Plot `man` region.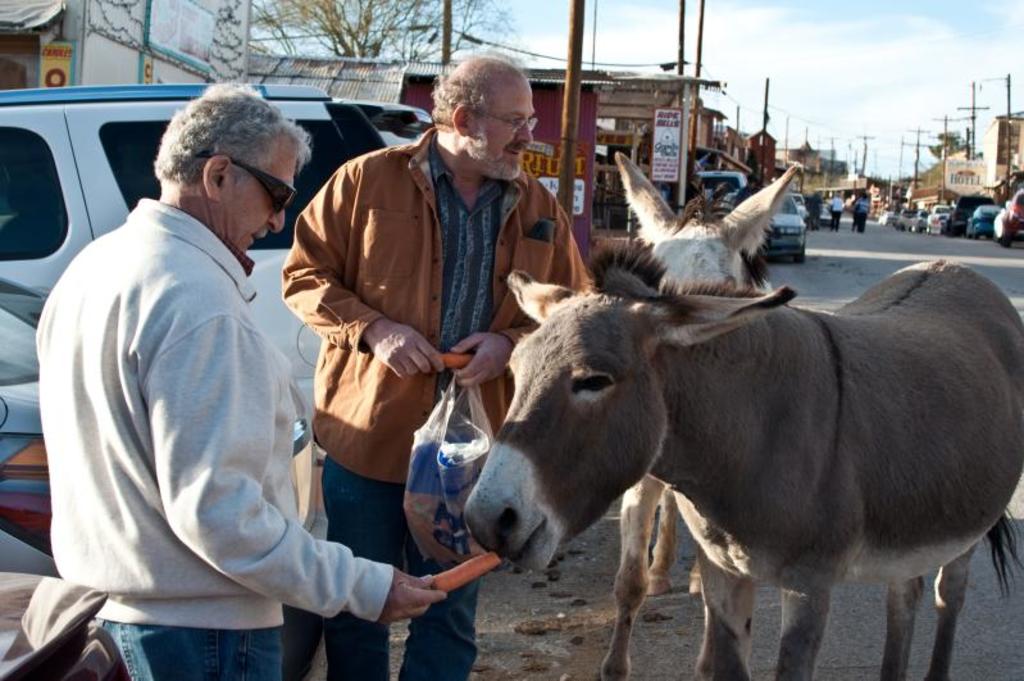
Plotted at pyautogui.locateOnScreen(285, 54, 592, 680).
